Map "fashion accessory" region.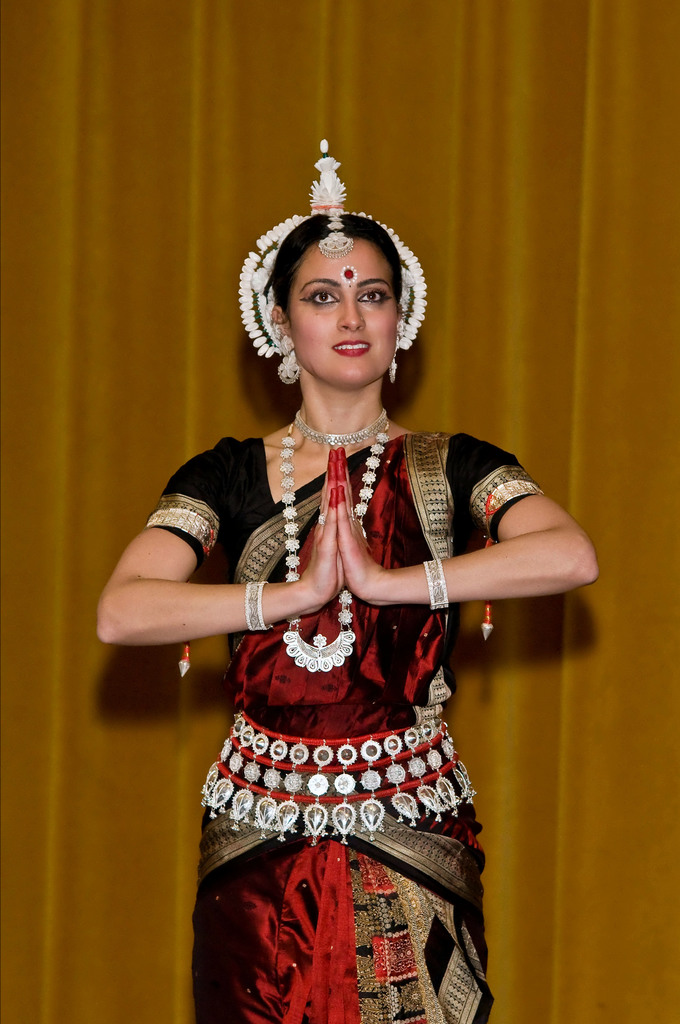
Mapped to [x1=243, y1=577, x2=273, y2=633].
